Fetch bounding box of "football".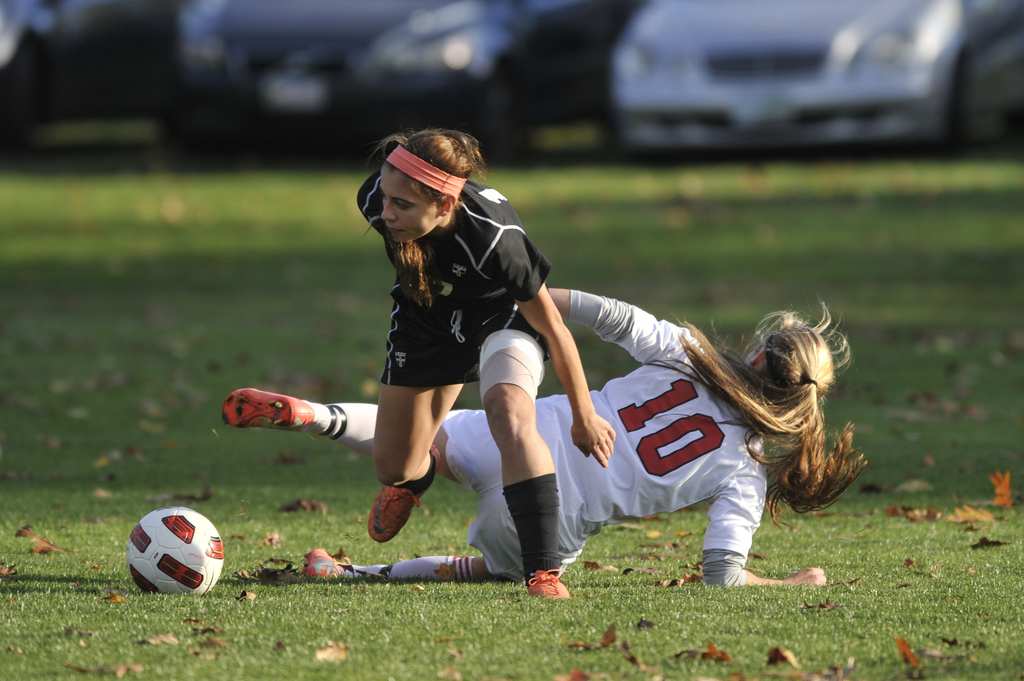
Bbox: box(124, 503, 225, 593).
